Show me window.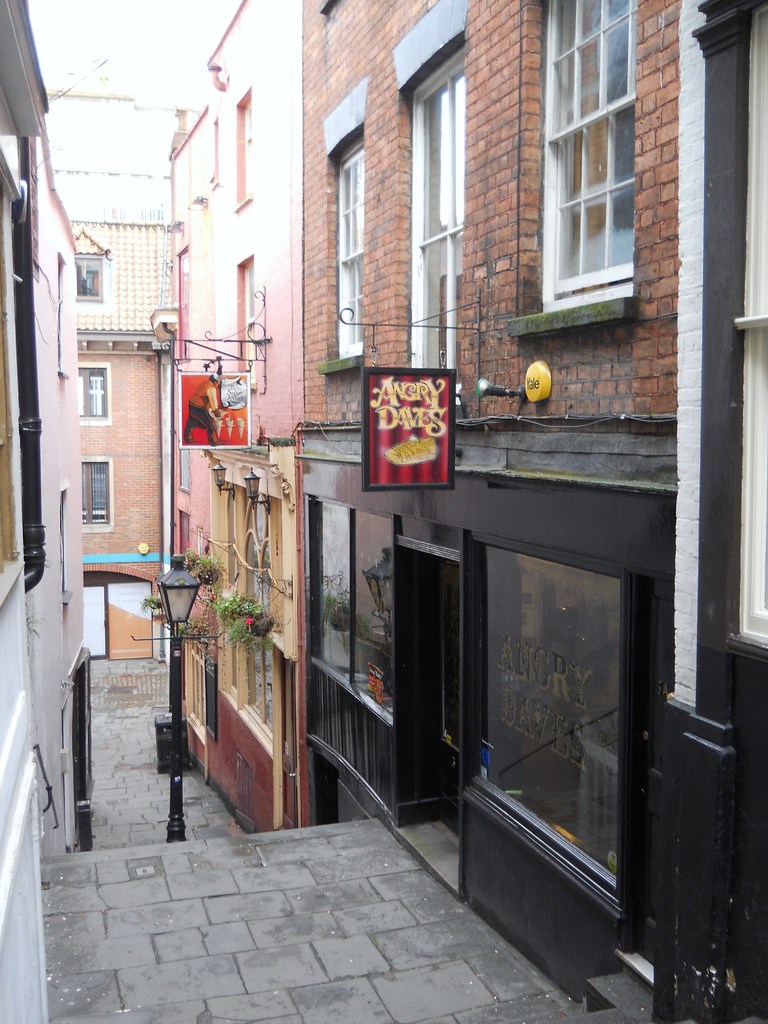
window is here: 526 0 642 296.
